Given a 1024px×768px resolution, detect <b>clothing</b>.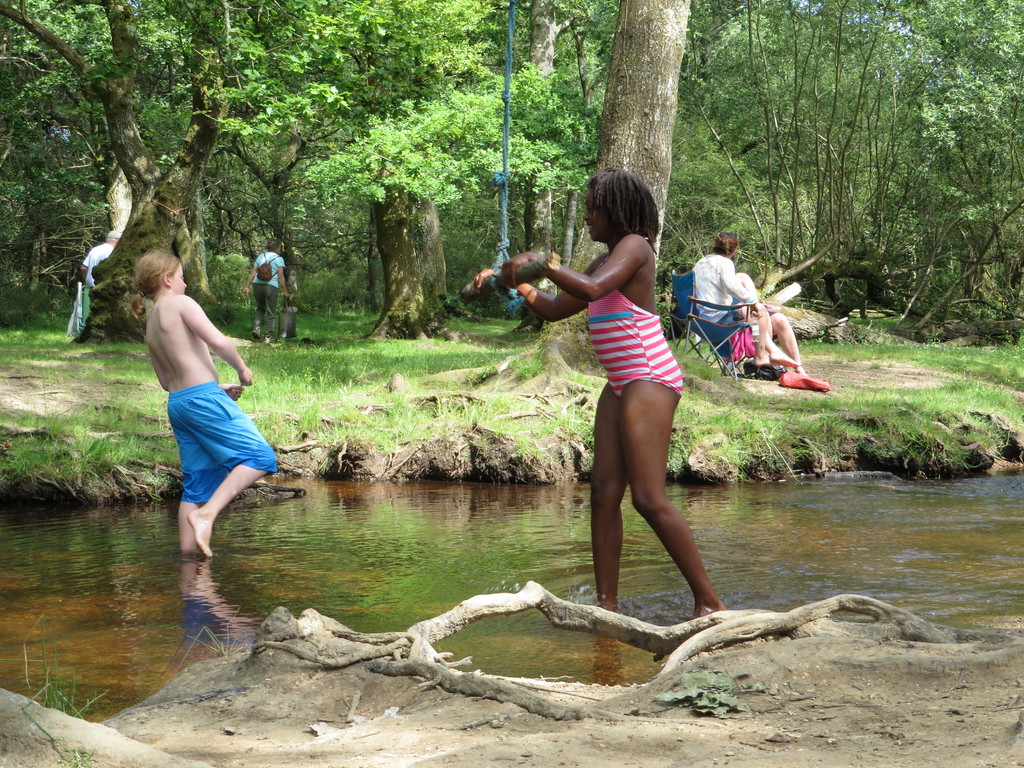
left=163, top=373, right=278, bottom=509.
